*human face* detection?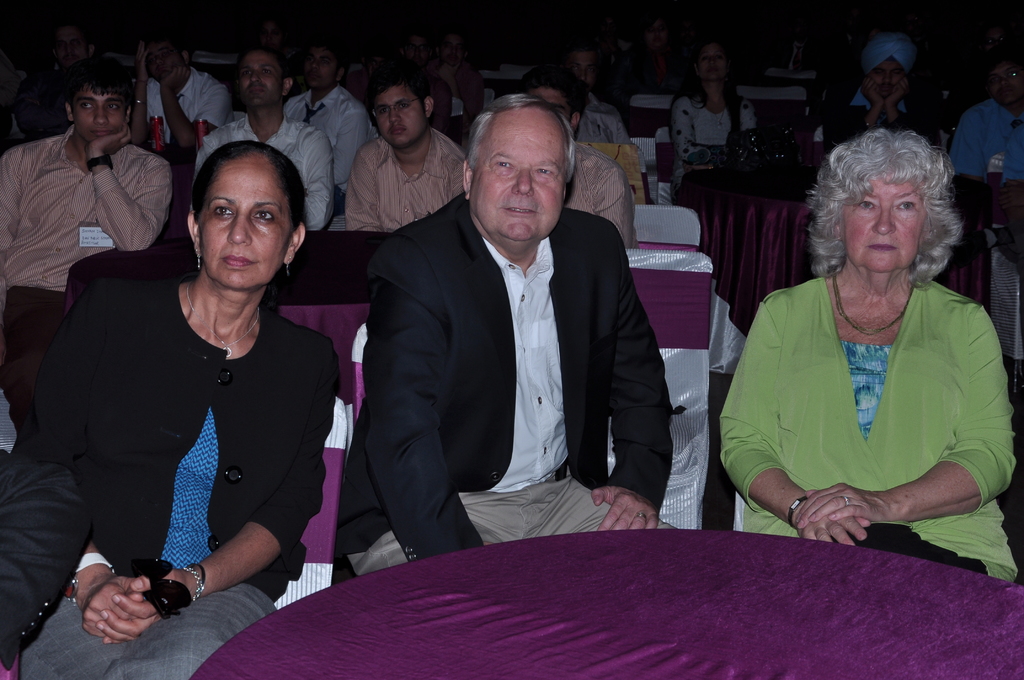
(244,55,289,102)
